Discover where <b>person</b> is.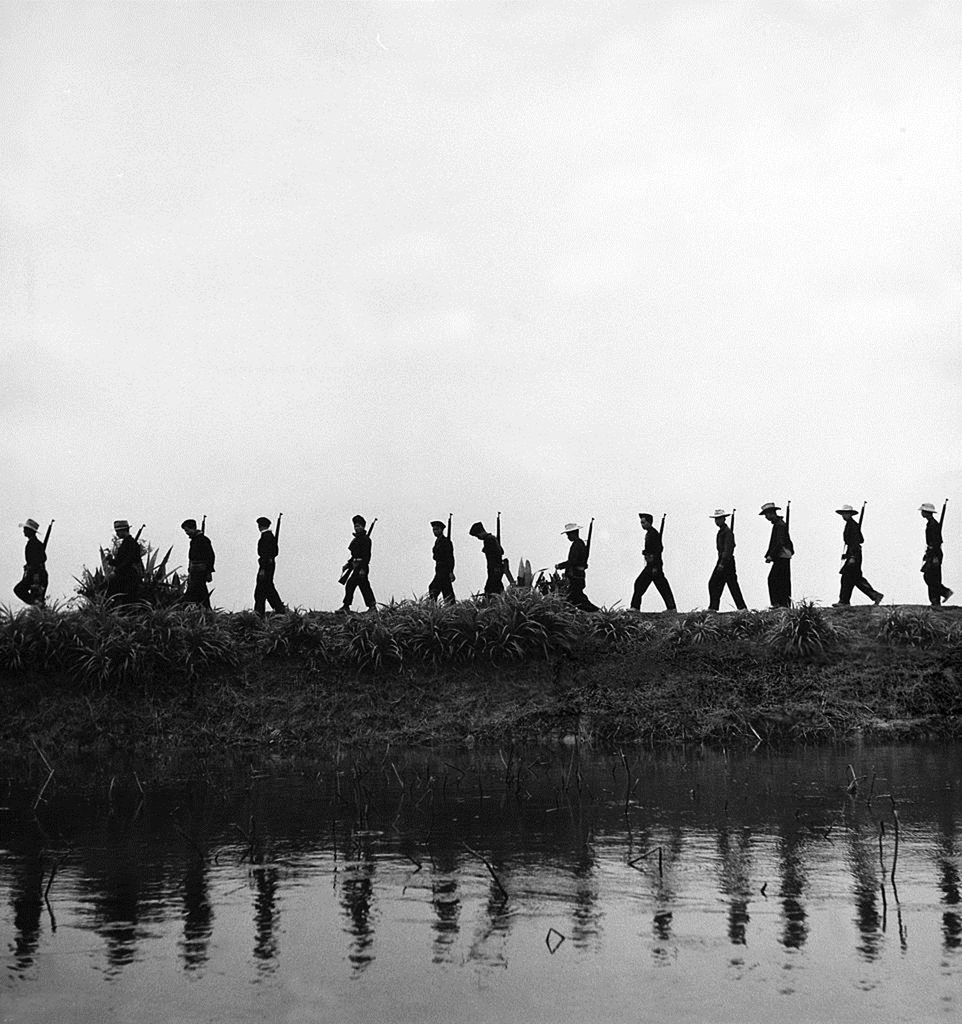
Discovered at bbox=[755, 500, 796, 610].
